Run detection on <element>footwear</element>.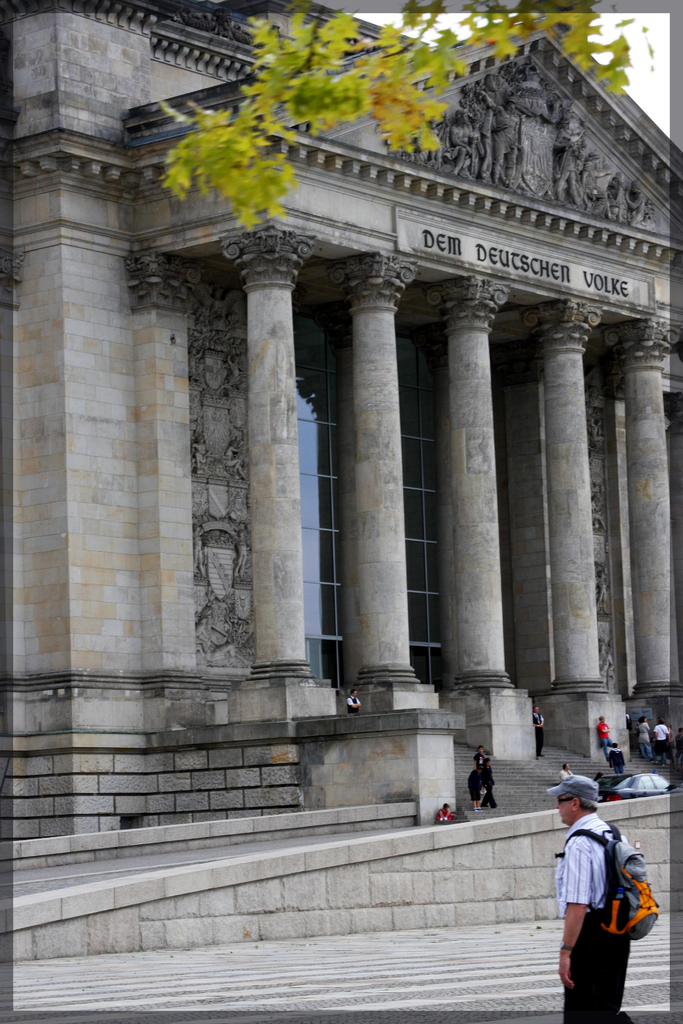
Result: pyautogui.locateOnScreen(474, 805, 483, 810).
